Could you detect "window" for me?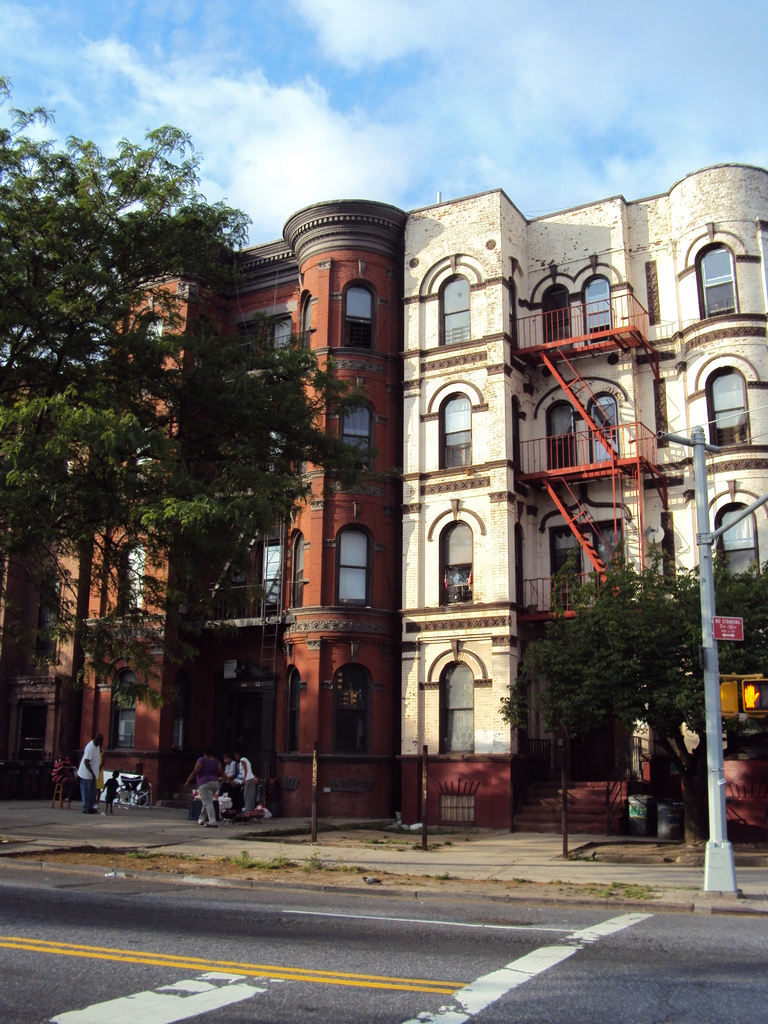
Detection result: Rect(714, 500, 759, 587).
